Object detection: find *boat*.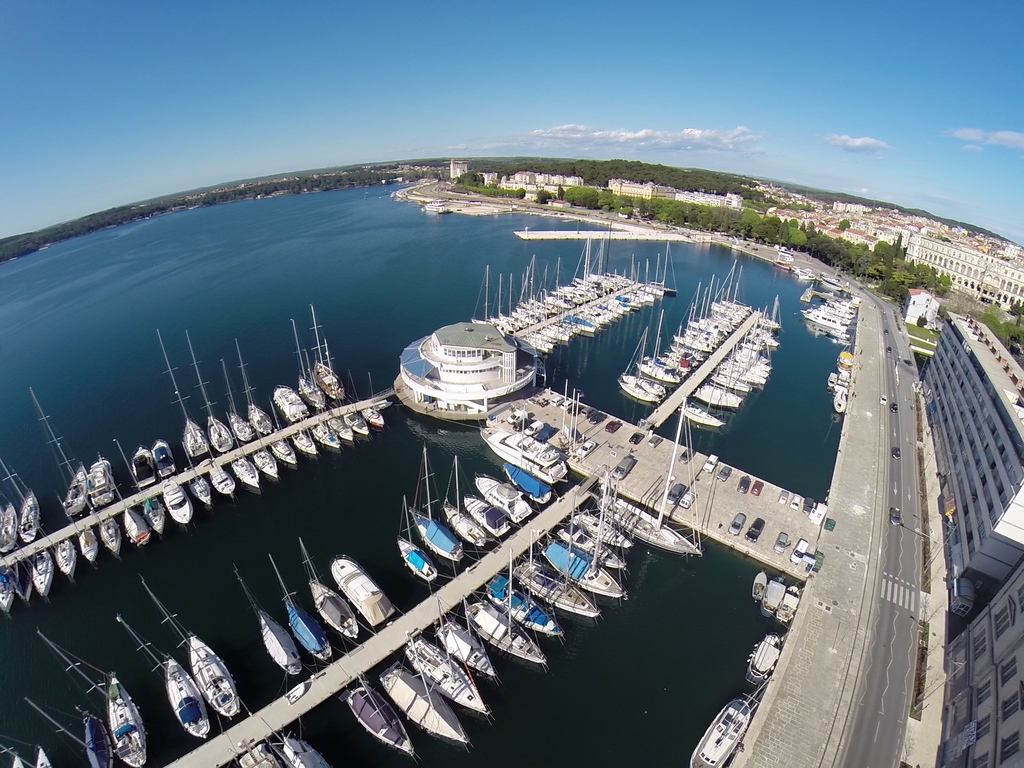
x1=689 y1=673 x2=773 y2=767.
